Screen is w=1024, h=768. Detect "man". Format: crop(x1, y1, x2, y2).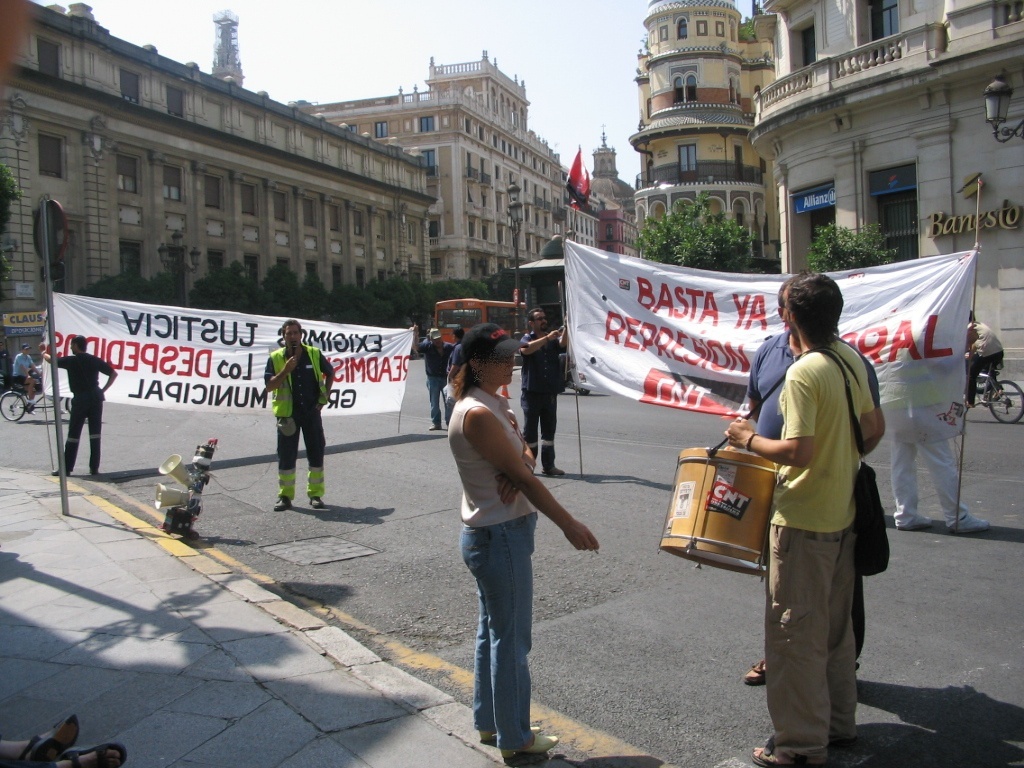
crop(412, 329, 451, 426).
